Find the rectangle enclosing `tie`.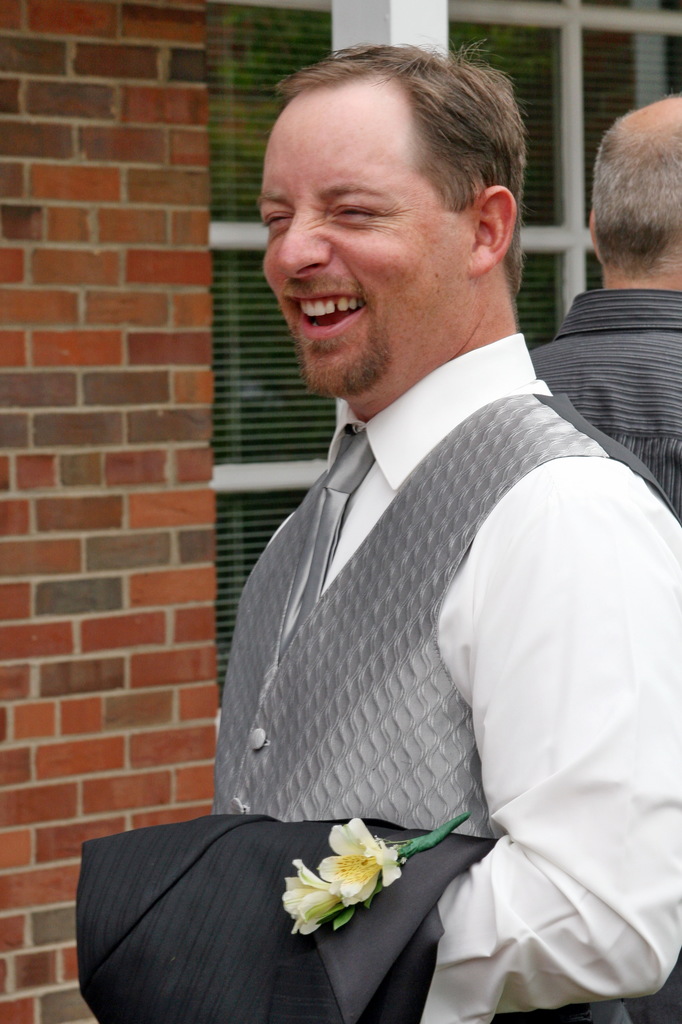
crop(275, 424, 382, 645).
